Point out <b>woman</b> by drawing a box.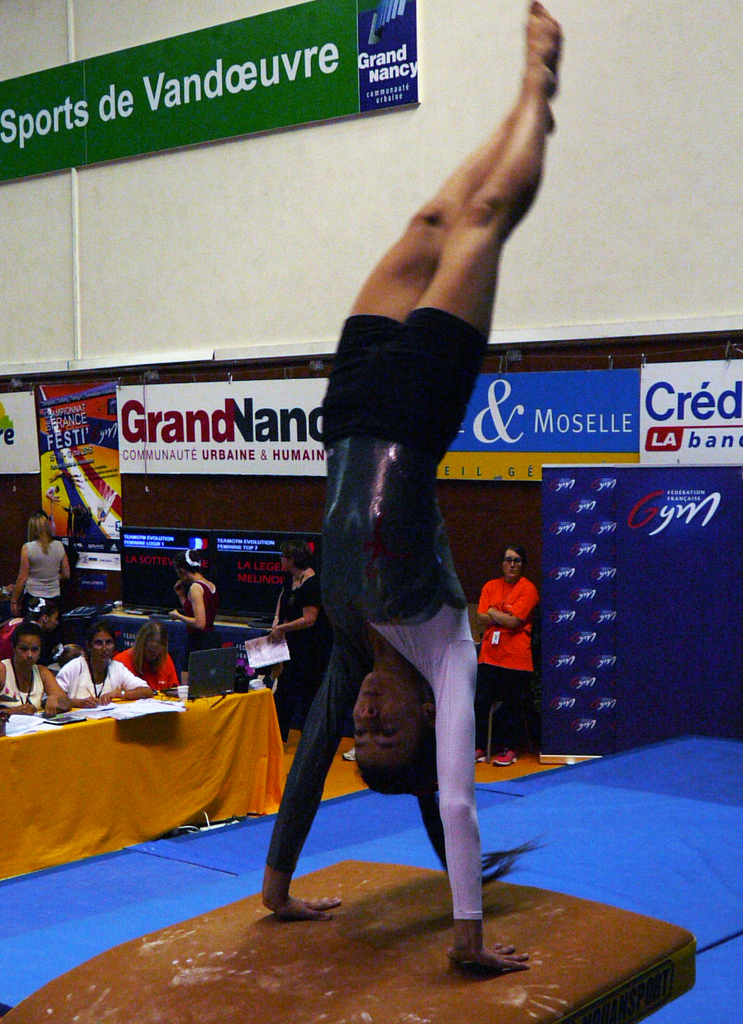
[50,626,156,703].
